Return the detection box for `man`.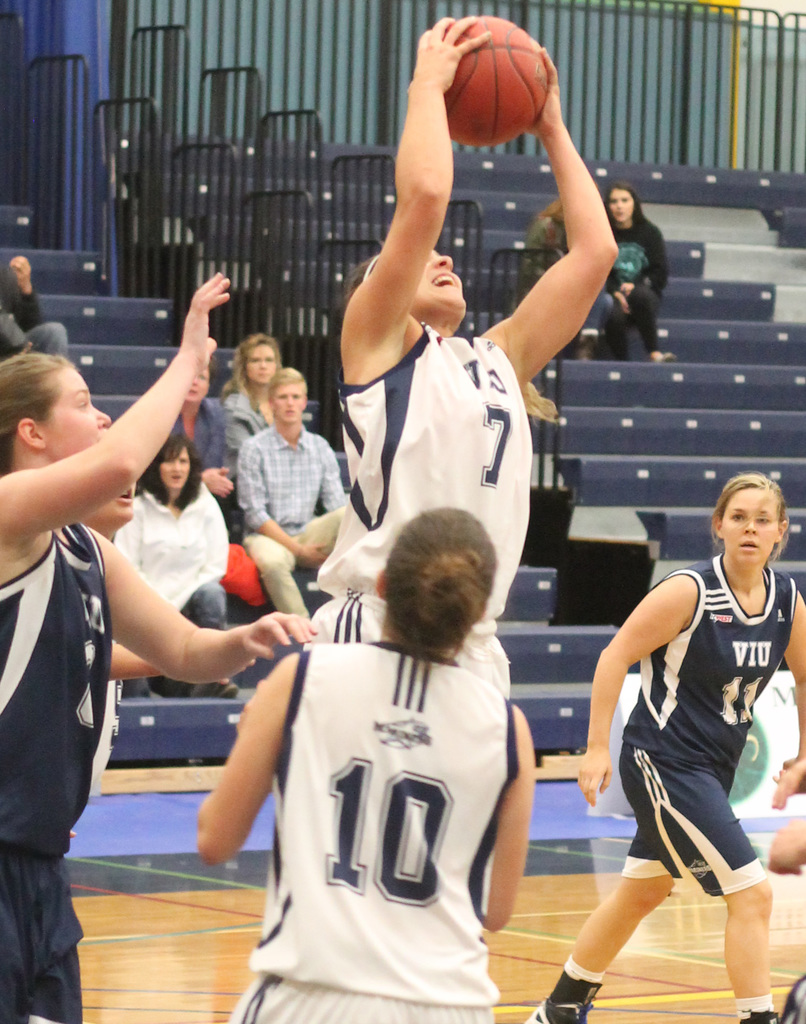
(238, 374, 357, 618).
